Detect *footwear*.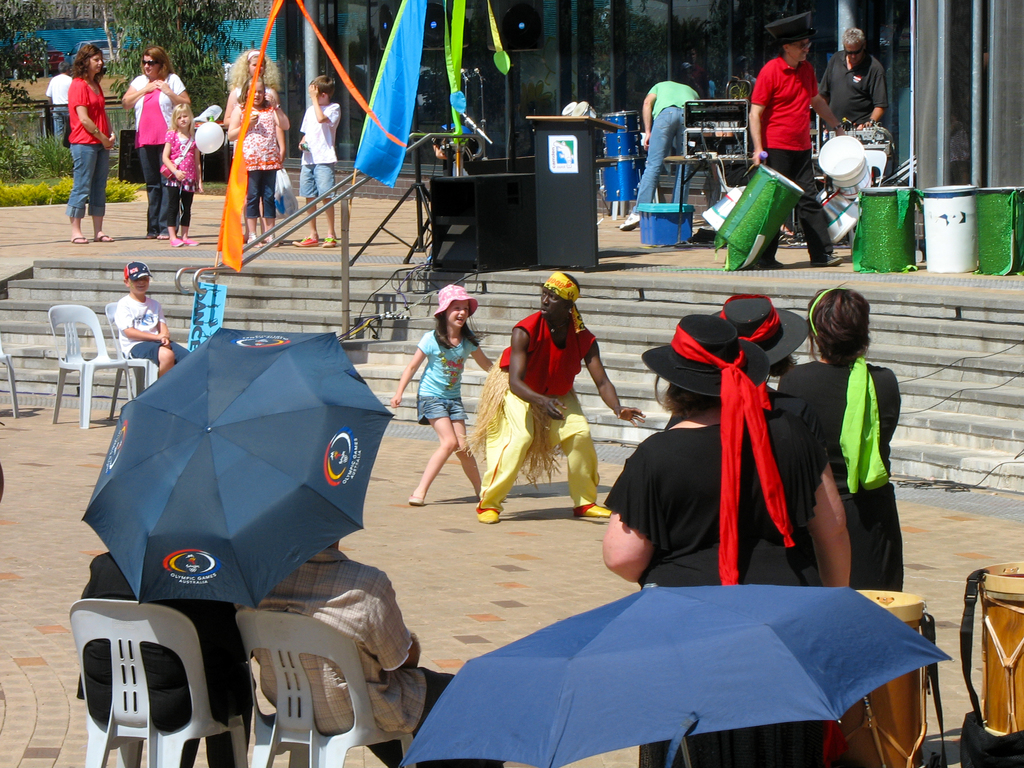
Detected at bbox(97, 232, 115, 241).
